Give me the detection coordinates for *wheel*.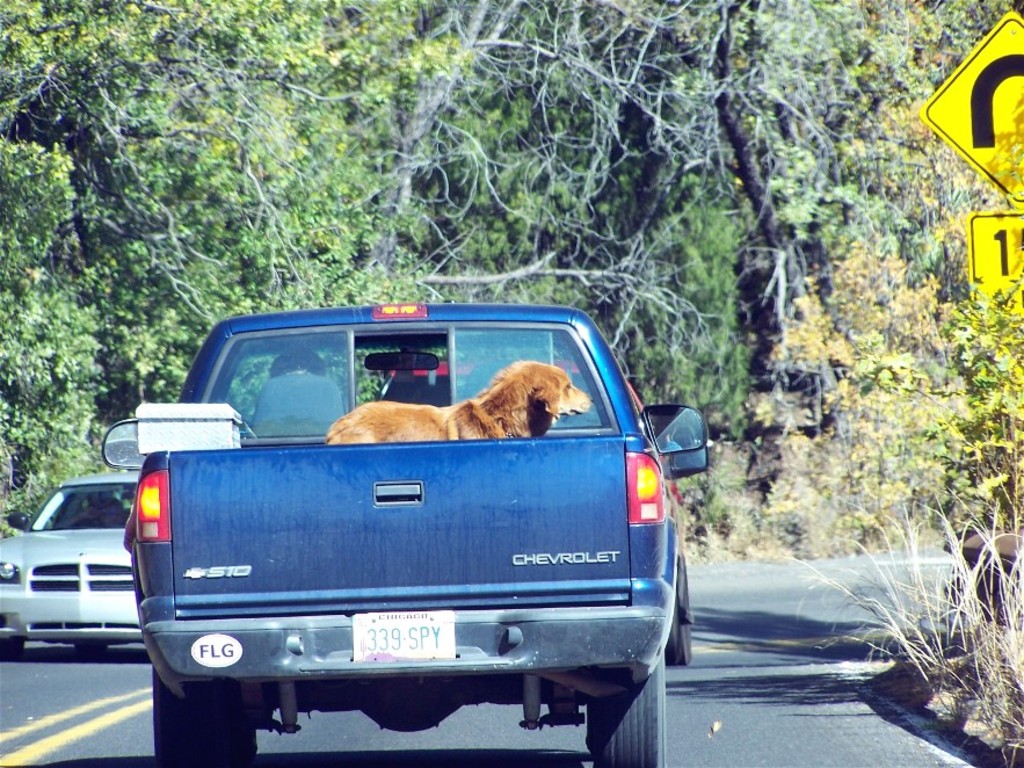
box(0, 642, 26, 658).
